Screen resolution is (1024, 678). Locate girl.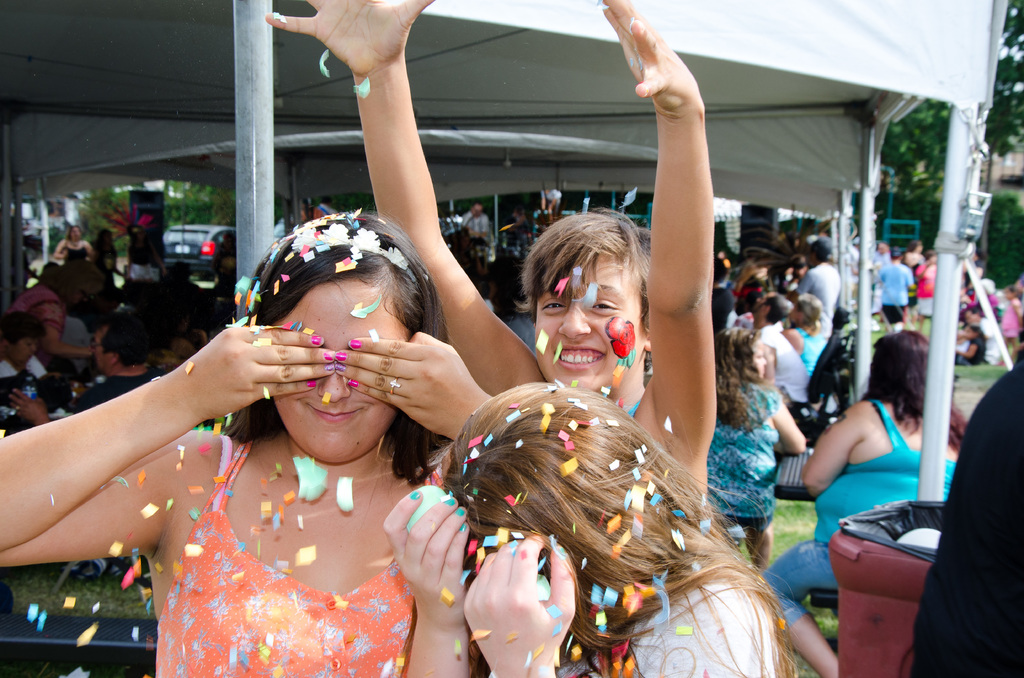
<bbox>788, 295, 836, 362</bbox>.
